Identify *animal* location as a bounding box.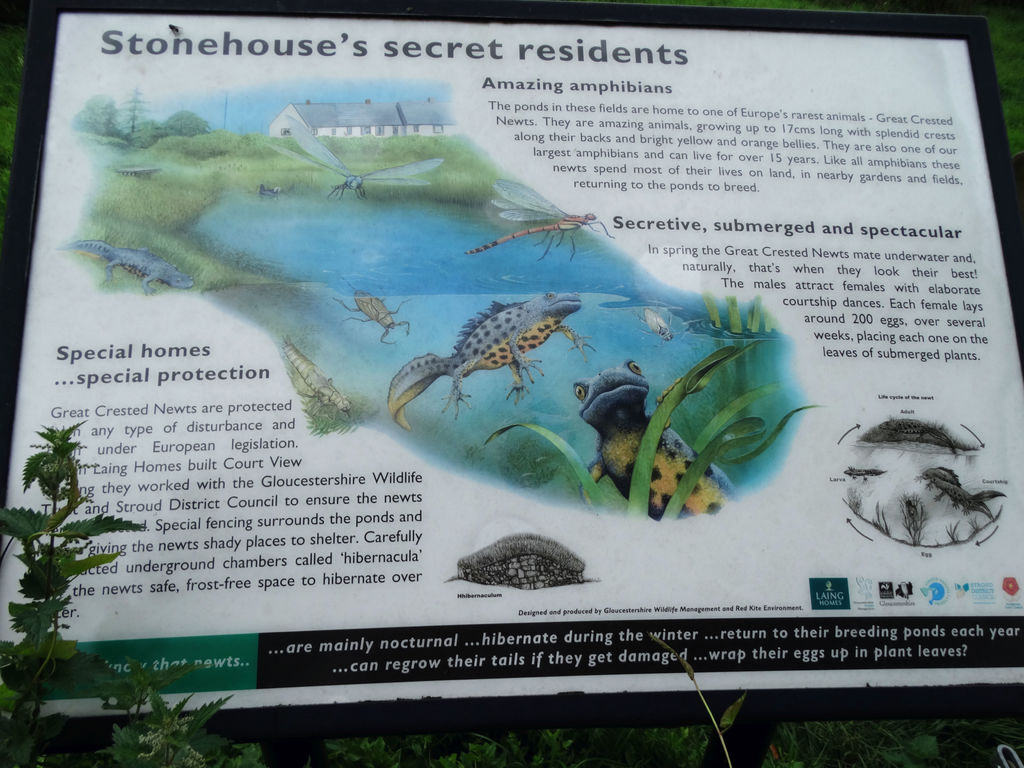
box=[570, 358, 740, 516].
